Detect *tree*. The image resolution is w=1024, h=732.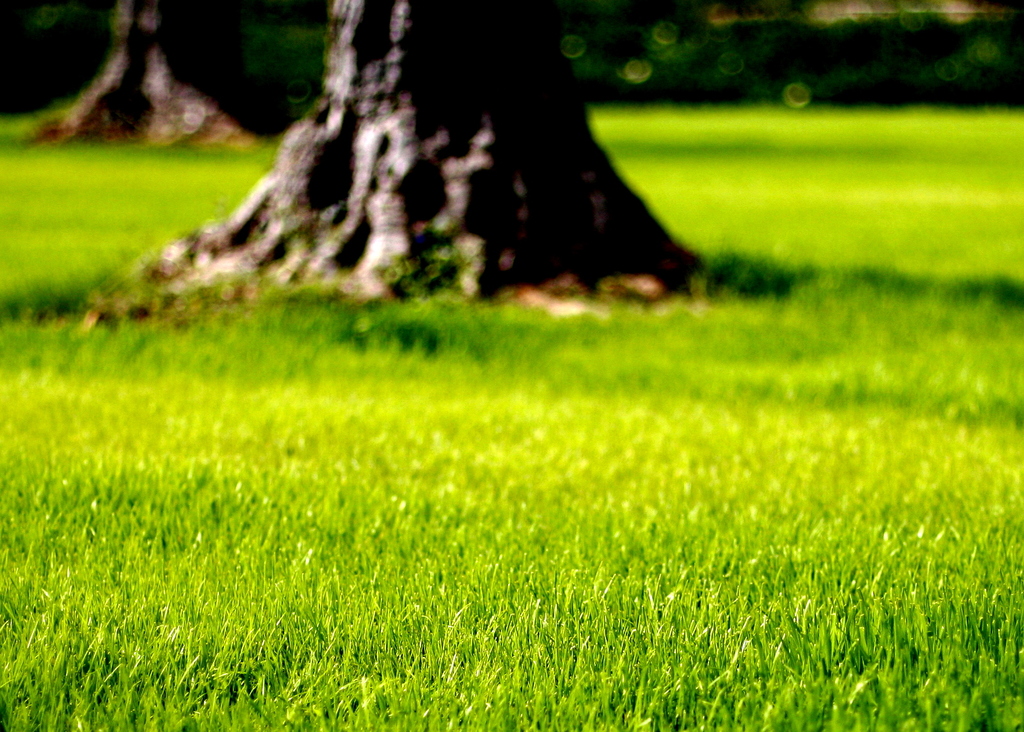
bbox=(95, 0, 723, 321).
